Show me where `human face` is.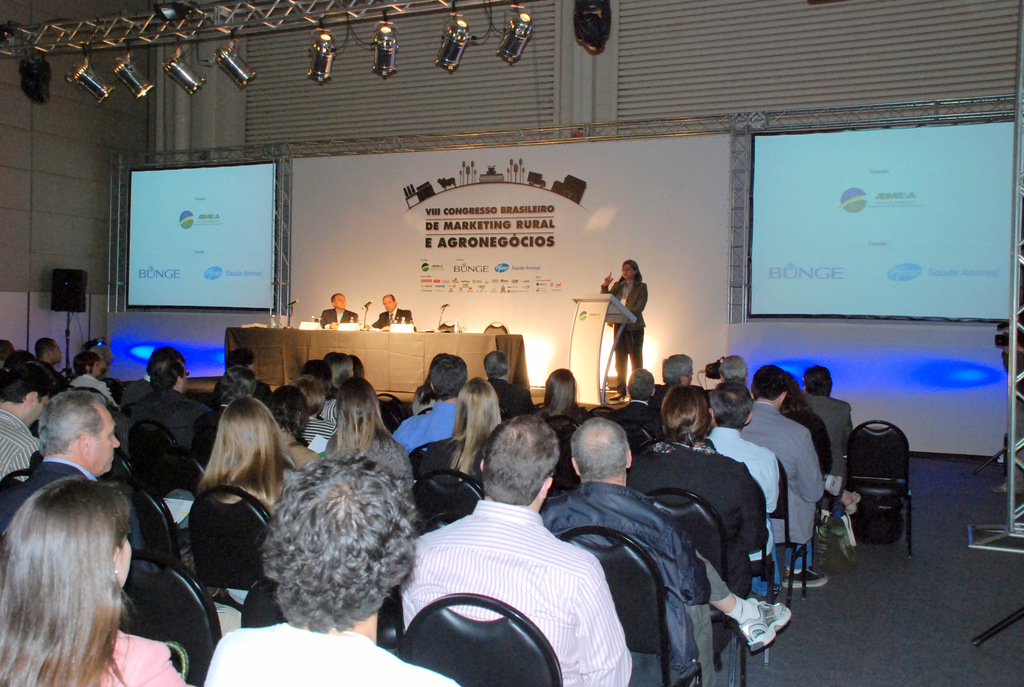
`human face` is at locate(384, 295, 396, 312).
